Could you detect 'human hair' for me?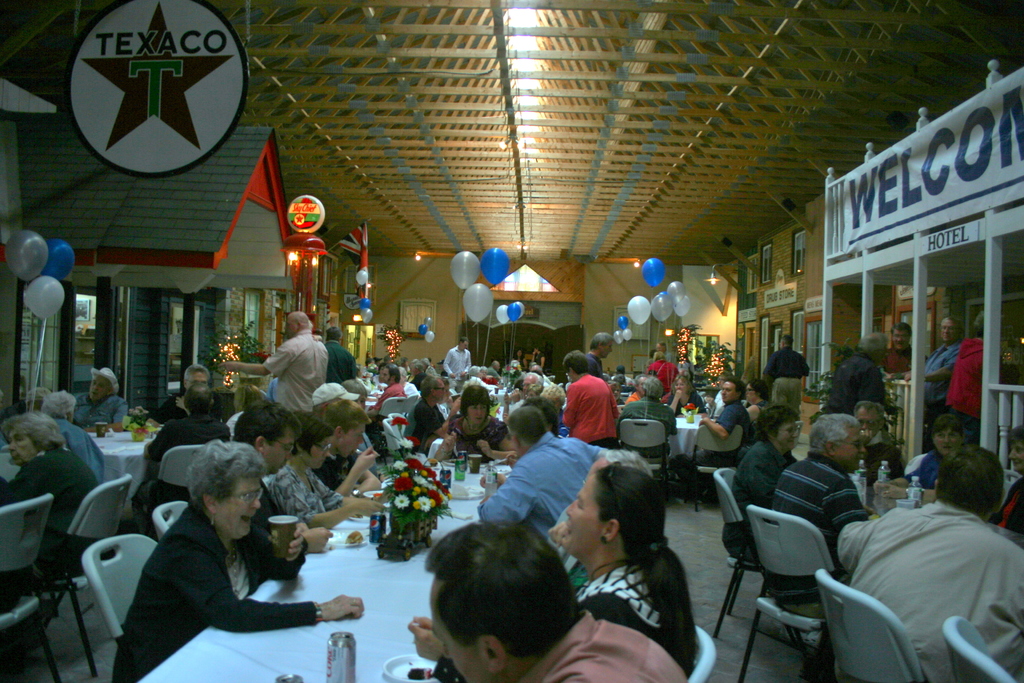
Detection result: 420 373 440 414.
